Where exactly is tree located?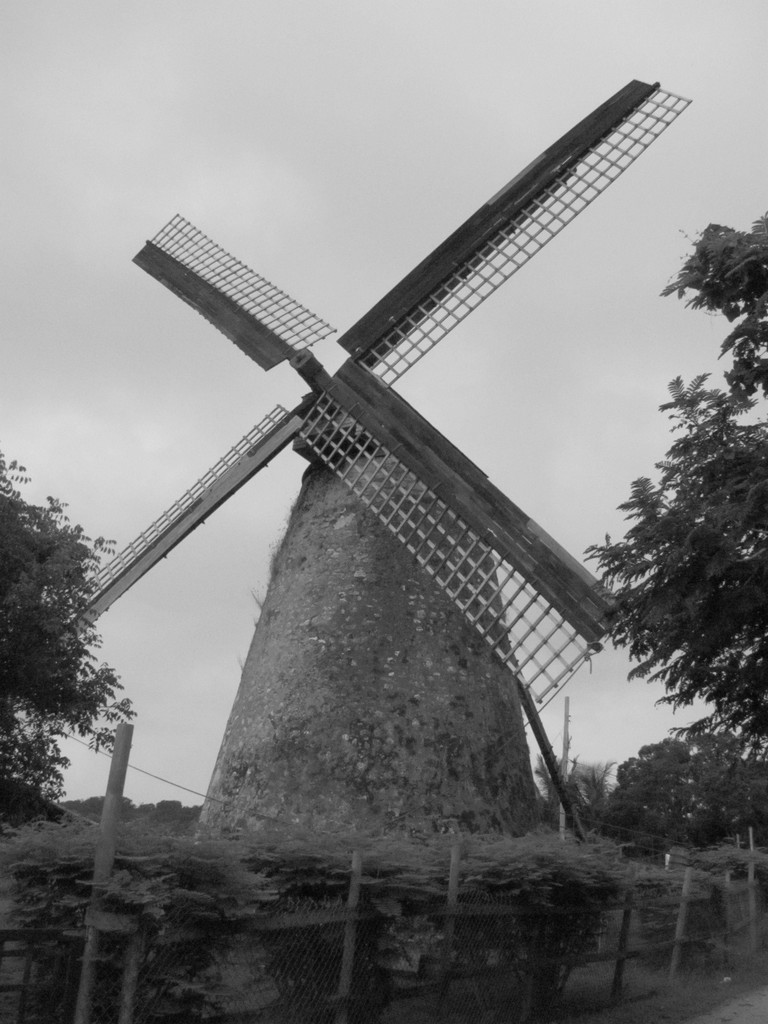
Its bounding box is [570, 200, 767, 774].
